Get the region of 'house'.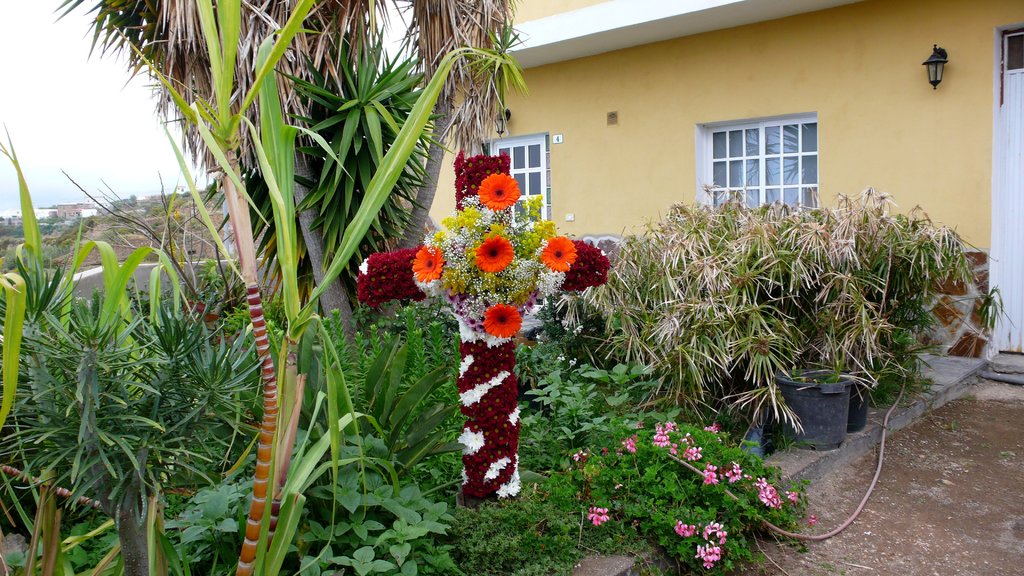
[399,0,1023,383].
